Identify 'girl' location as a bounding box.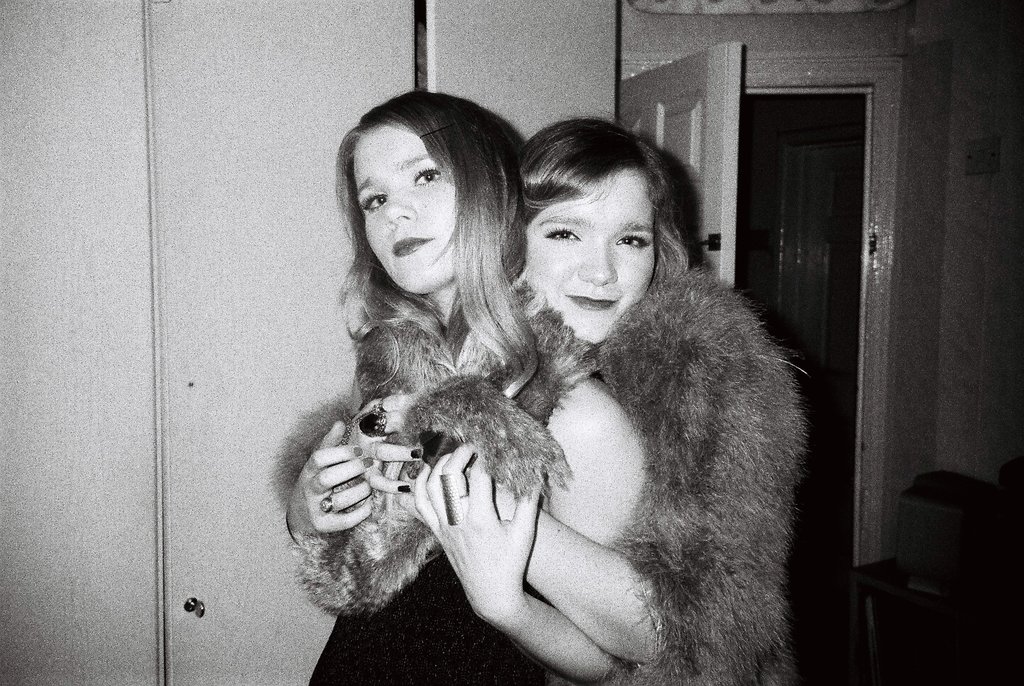
BBox(269, 120, 805, 685).
